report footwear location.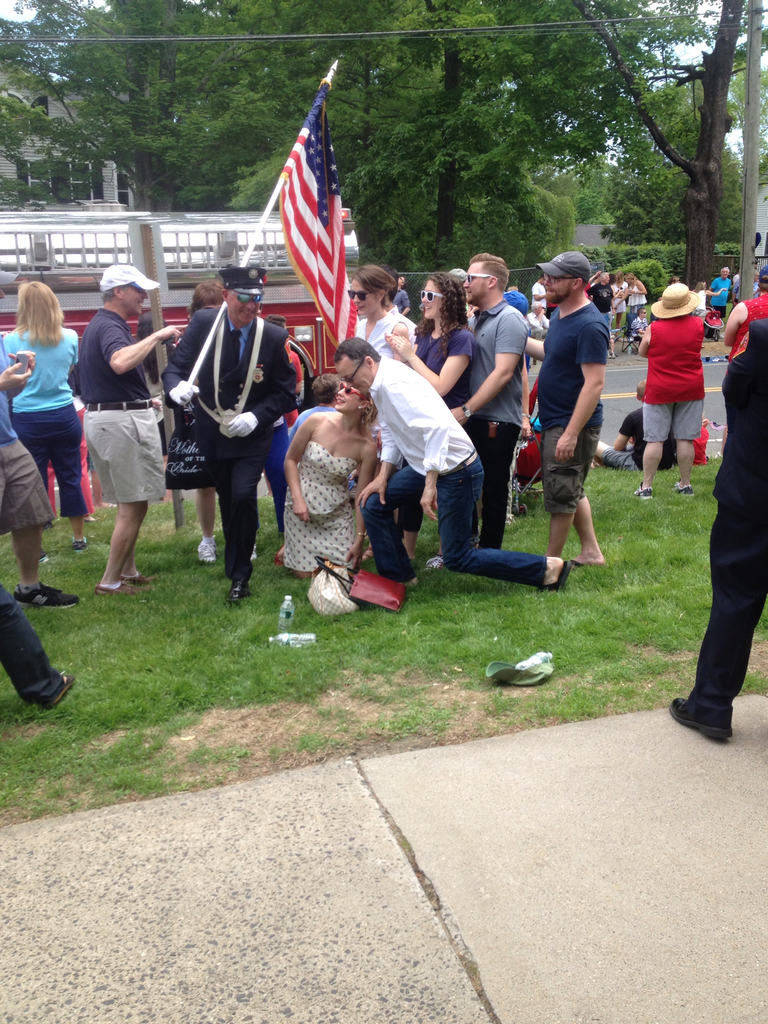
Report: x1=129 y1=575 x2=157 y2=589.
